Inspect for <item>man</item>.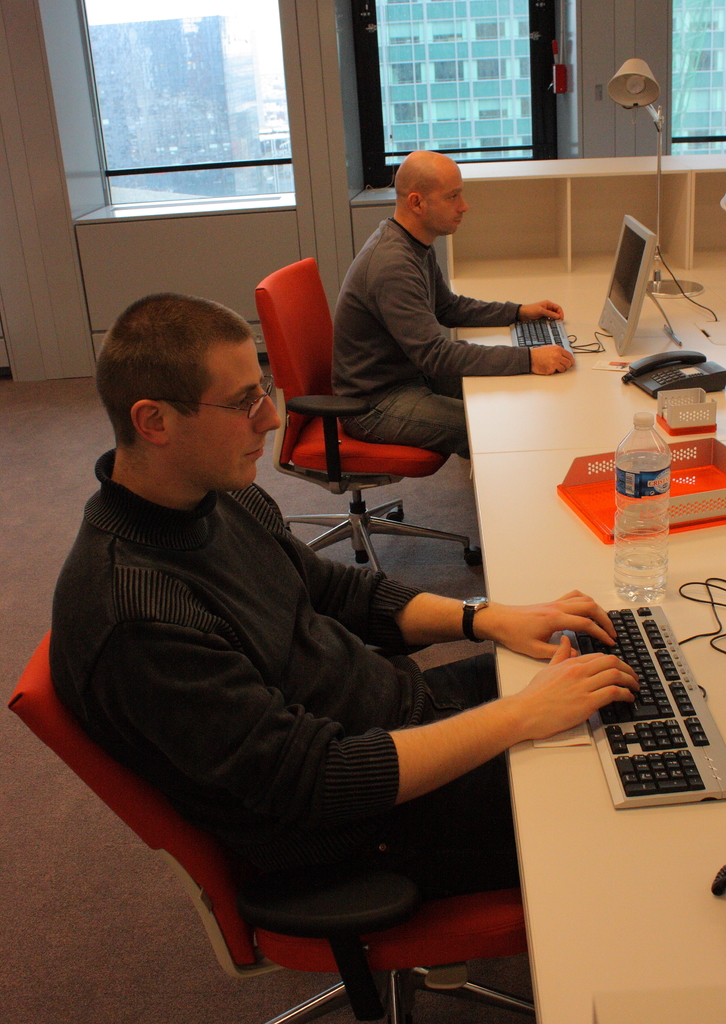
Inspection: detection(44, 290, 649, 947).
